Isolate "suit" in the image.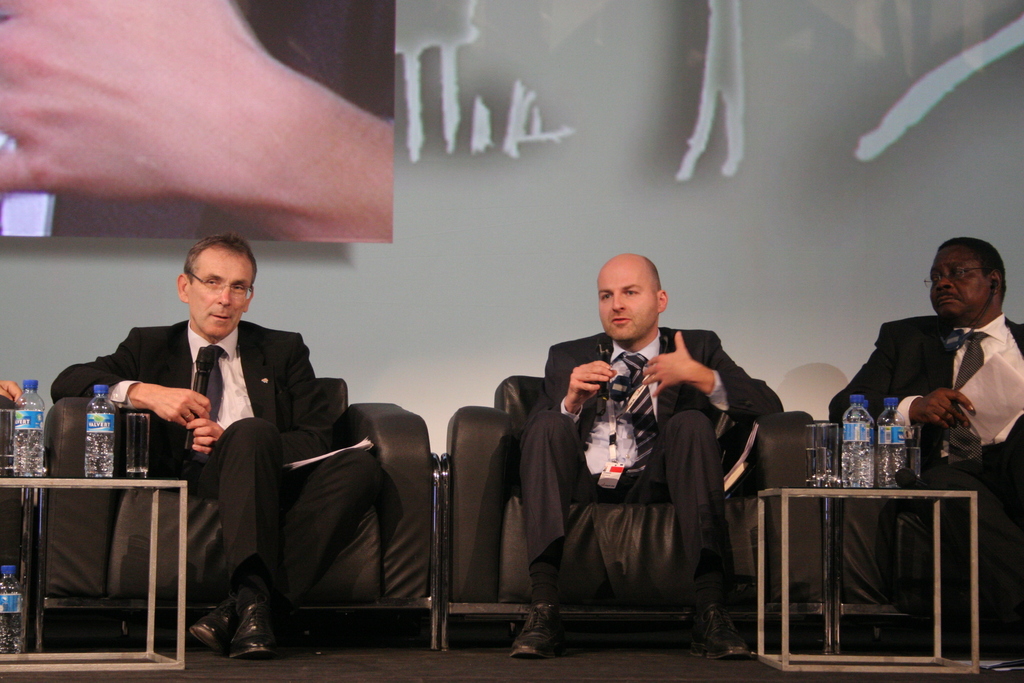
Isolated region: detection(515, 327, 789, 609).
